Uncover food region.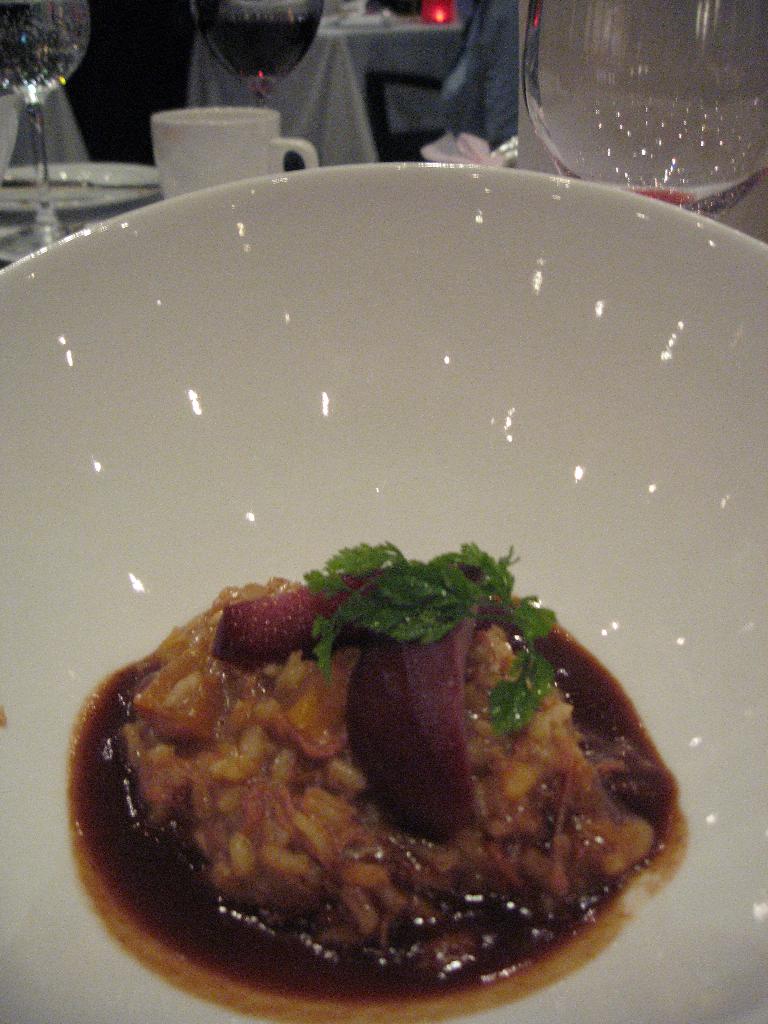
Uncovered: <region>132, 518, 684, 1023</region>.
